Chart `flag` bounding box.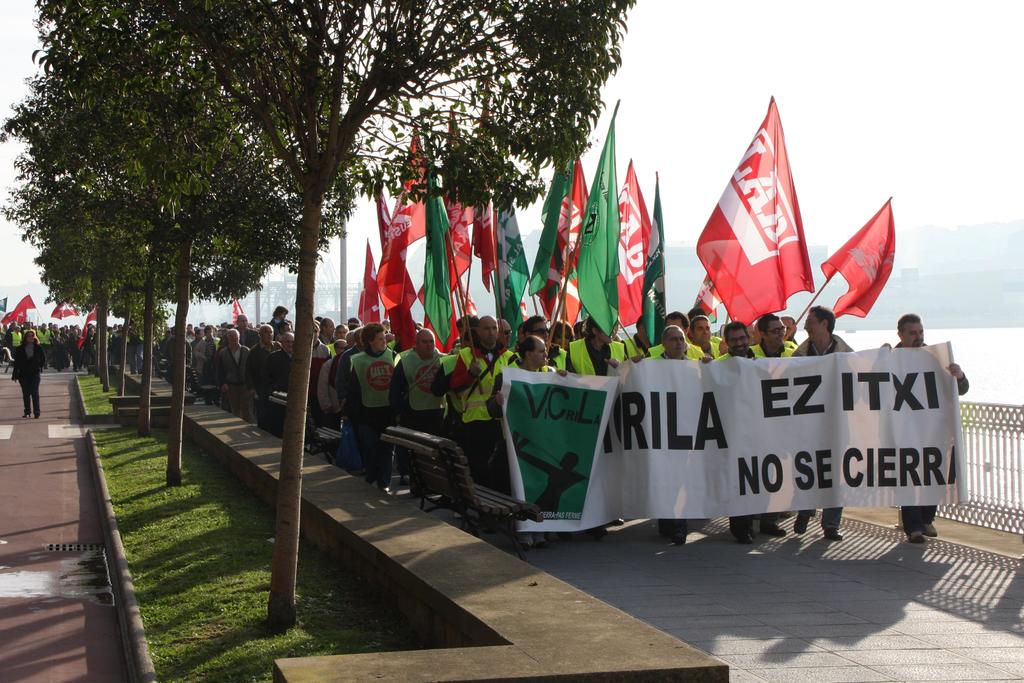
Charted: box(820, 200, 891, 320).
